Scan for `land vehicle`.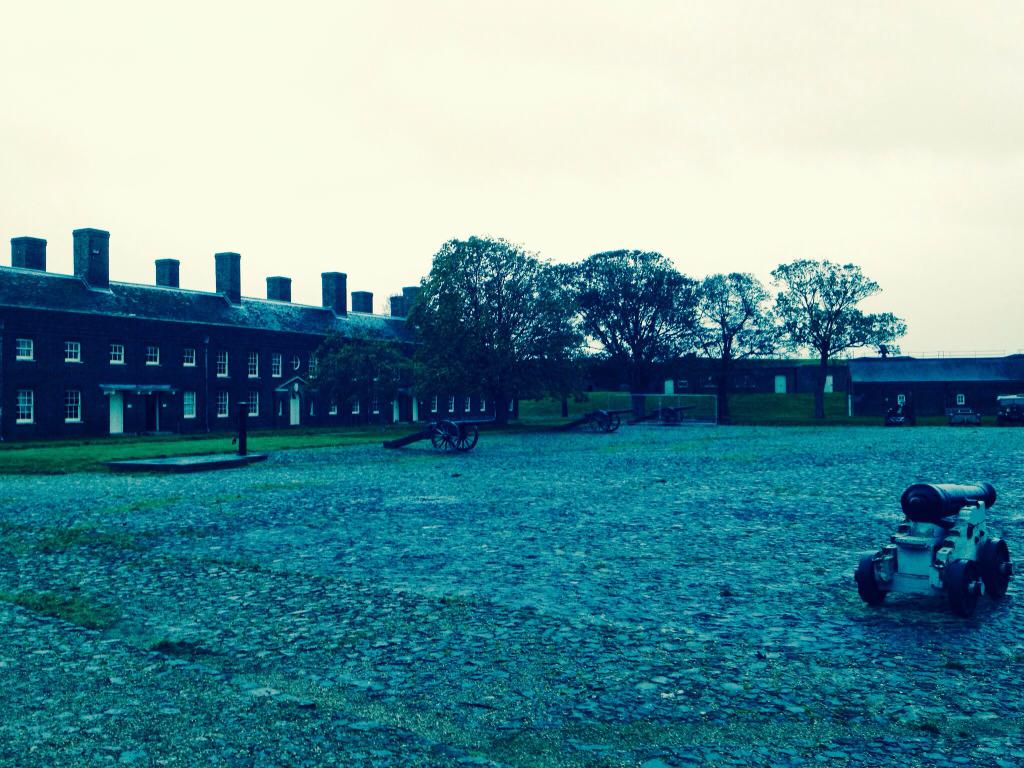
Scan result: <box>861,486,1011,625</box>.
